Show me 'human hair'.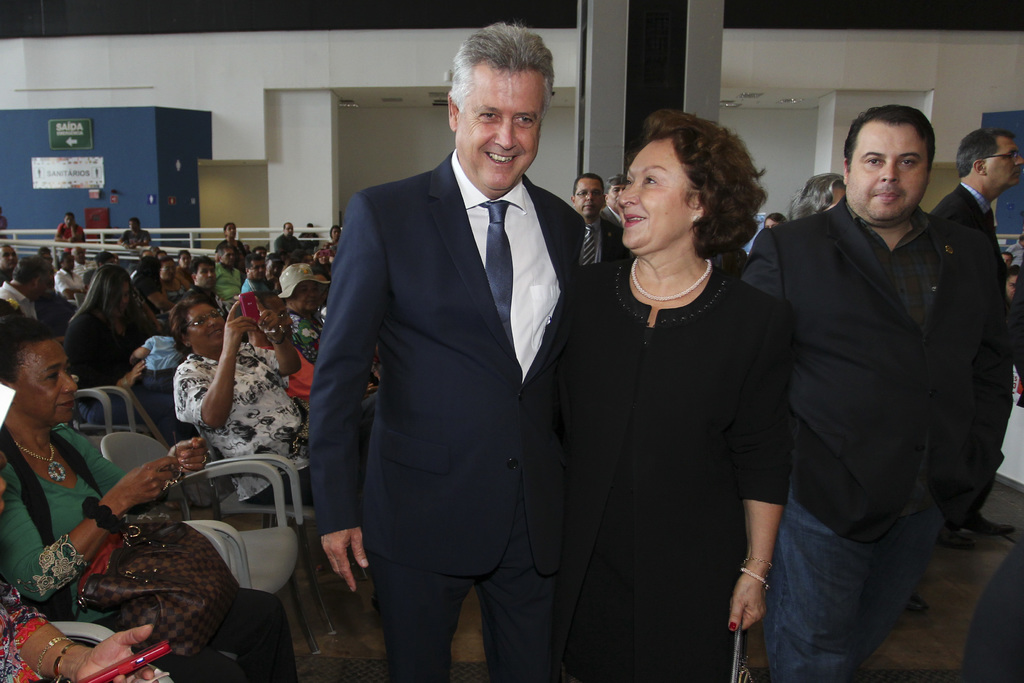
'human hair' is here: (x1=172, y1=295, x2=213, y2=344).
